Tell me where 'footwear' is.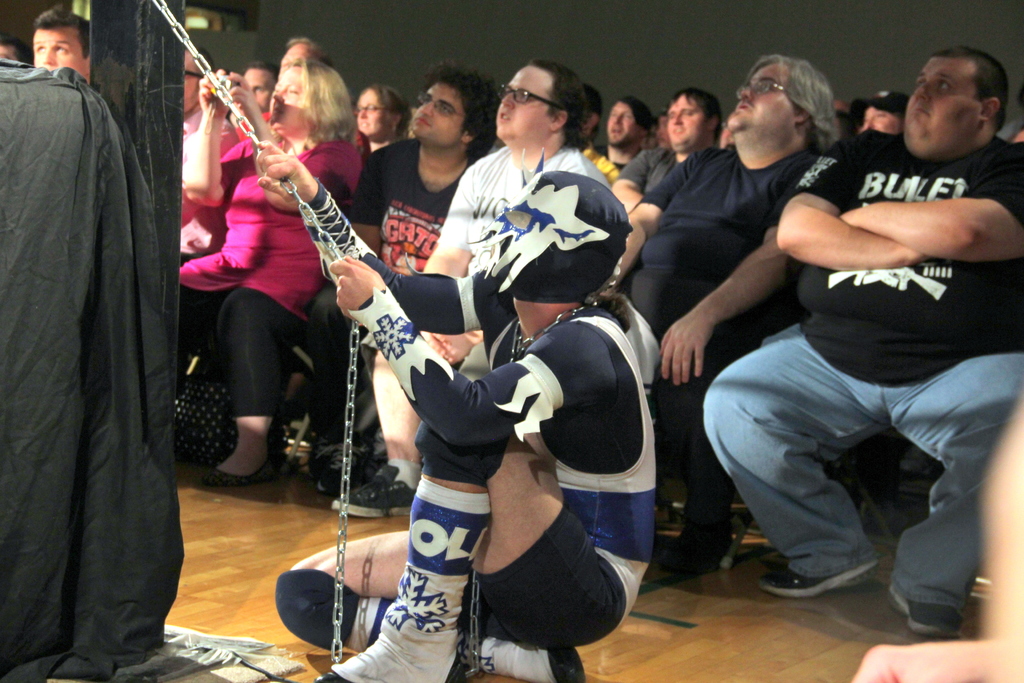
'footwear' is at box=[198, 450, 283, 480].
